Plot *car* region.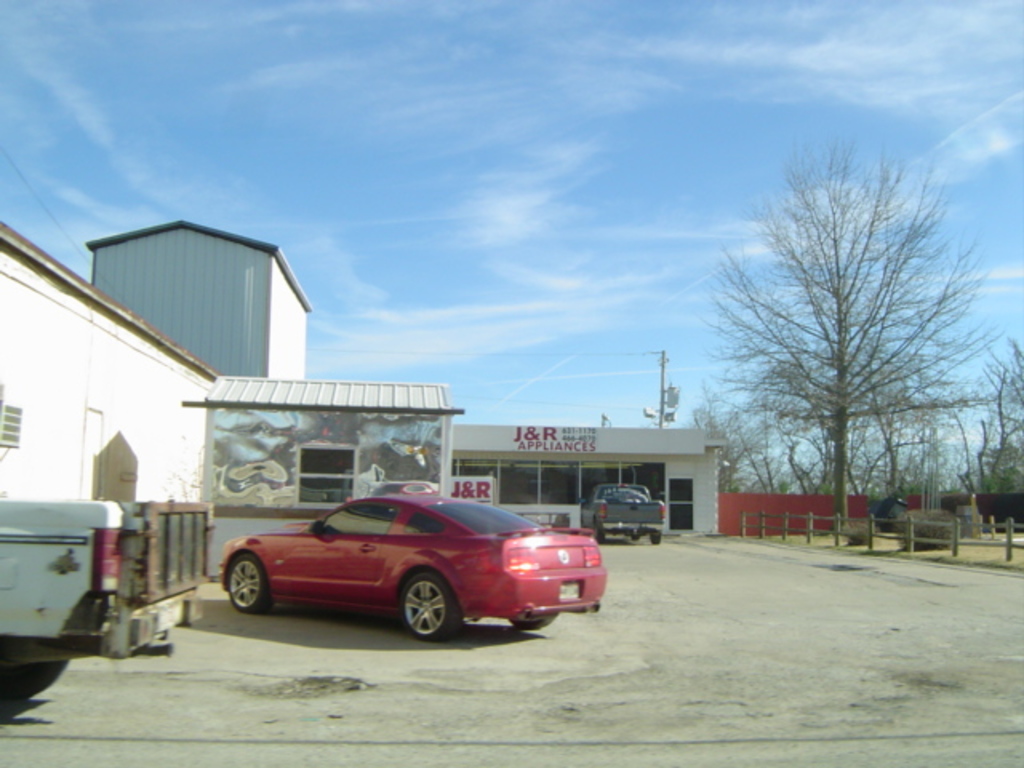
Plotted at <box>214,494,603,638</box>.
